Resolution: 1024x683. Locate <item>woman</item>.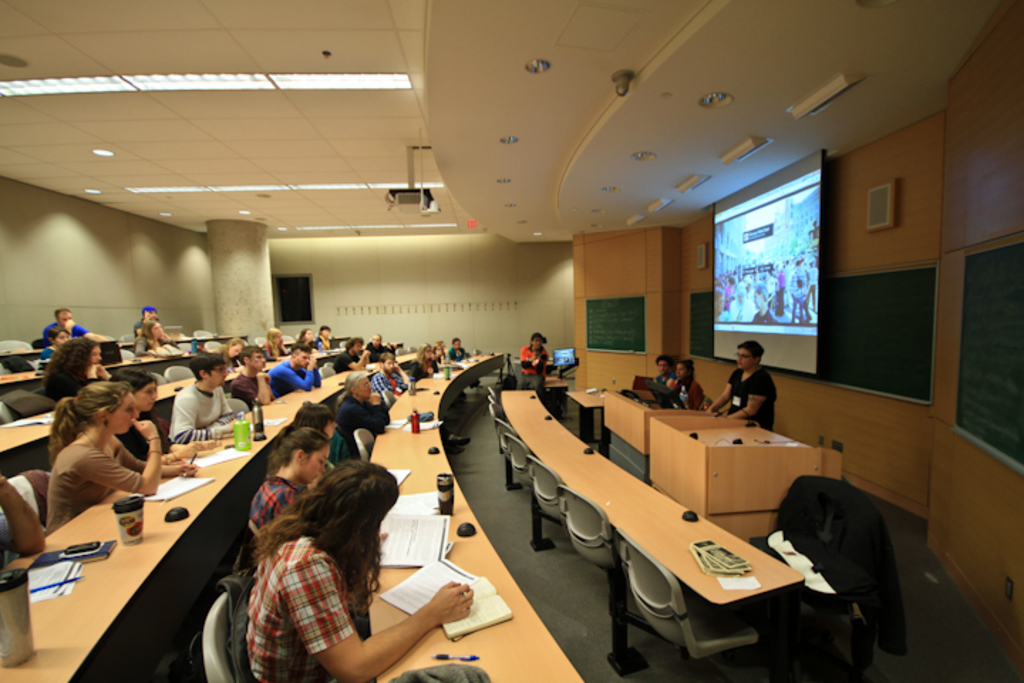
<region>408, 340, 442, 383</region>.
